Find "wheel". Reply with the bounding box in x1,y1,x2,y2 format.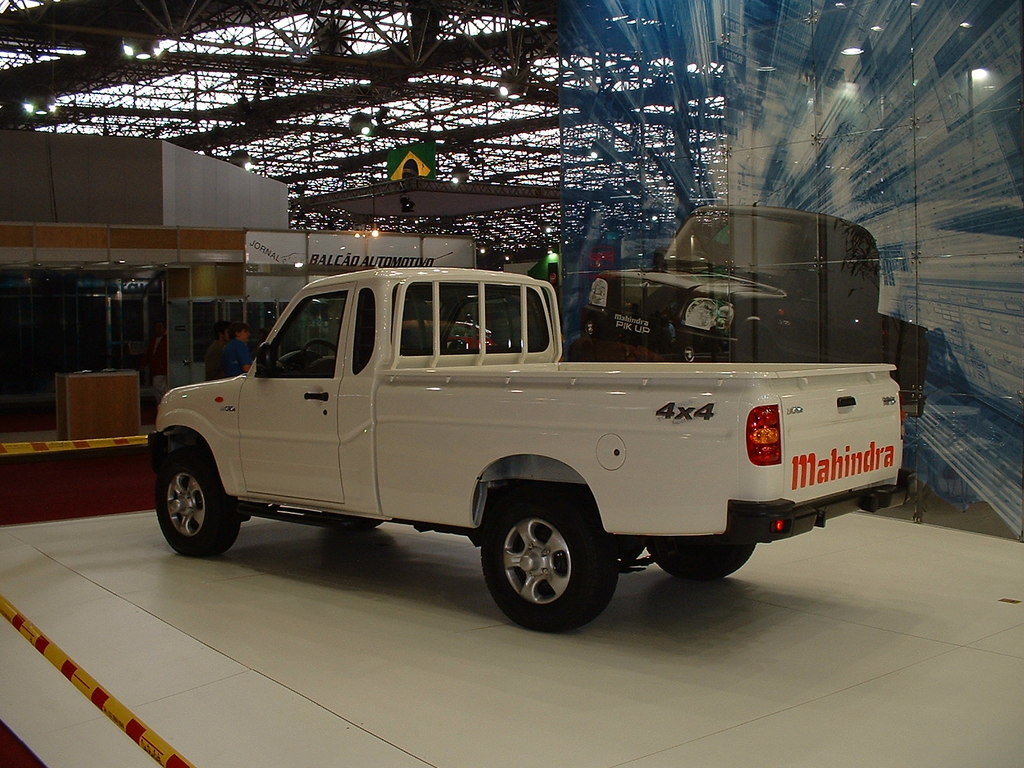
295,339,339,381.
